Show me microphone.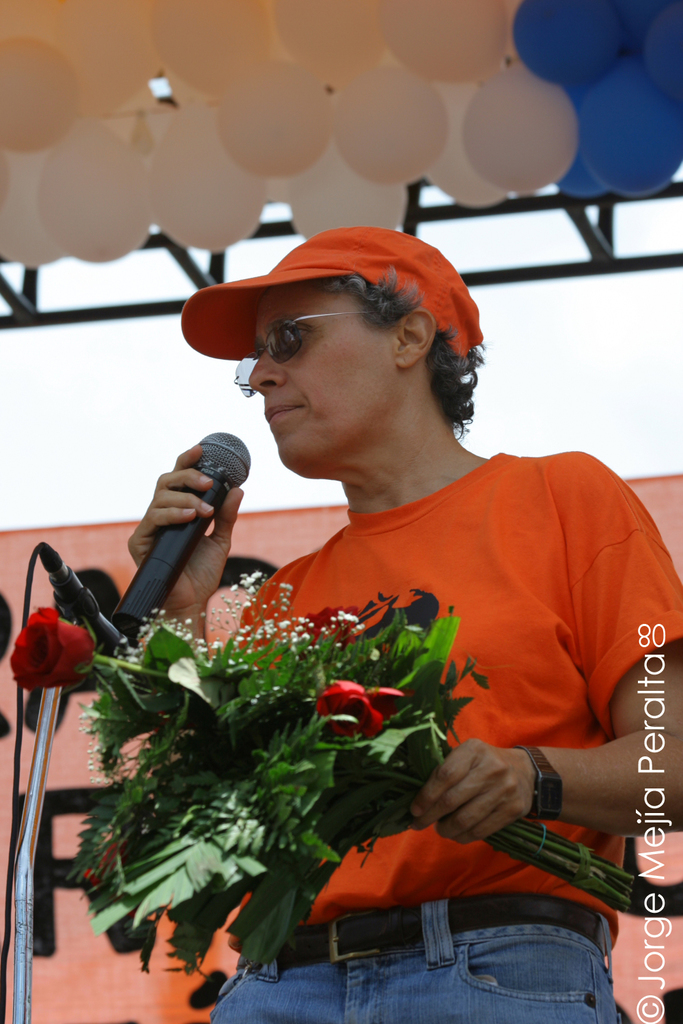
microphone is here: x1=101 y1=438 x2=260 y2=635.
